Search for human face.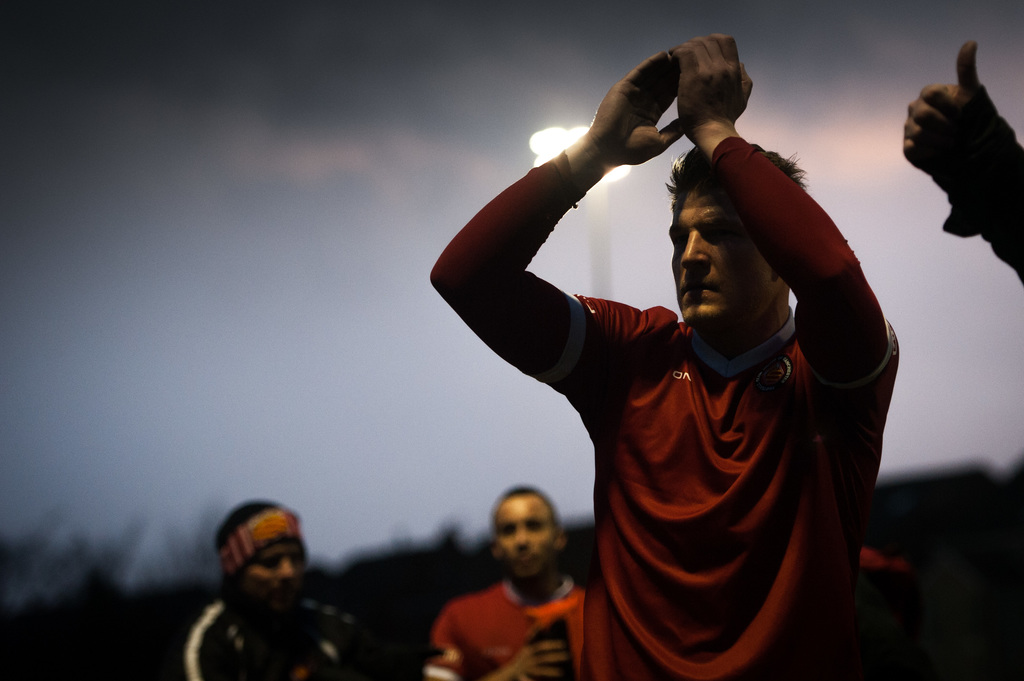
Found at region(250, 529, 302, 598).
